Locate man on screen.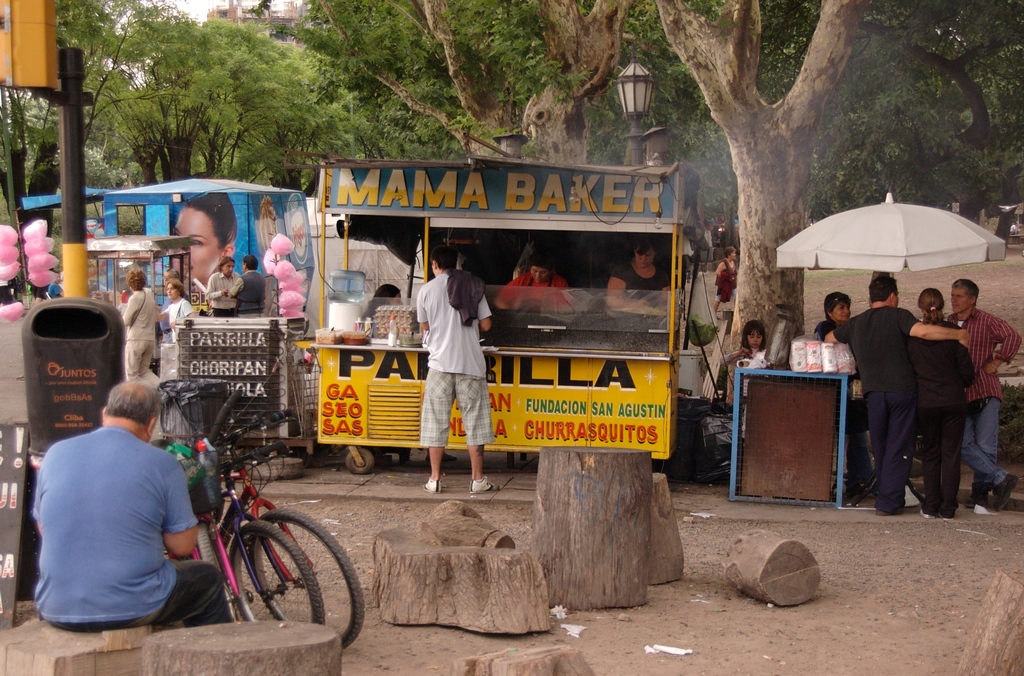
On screen at 414/243/497/495.
